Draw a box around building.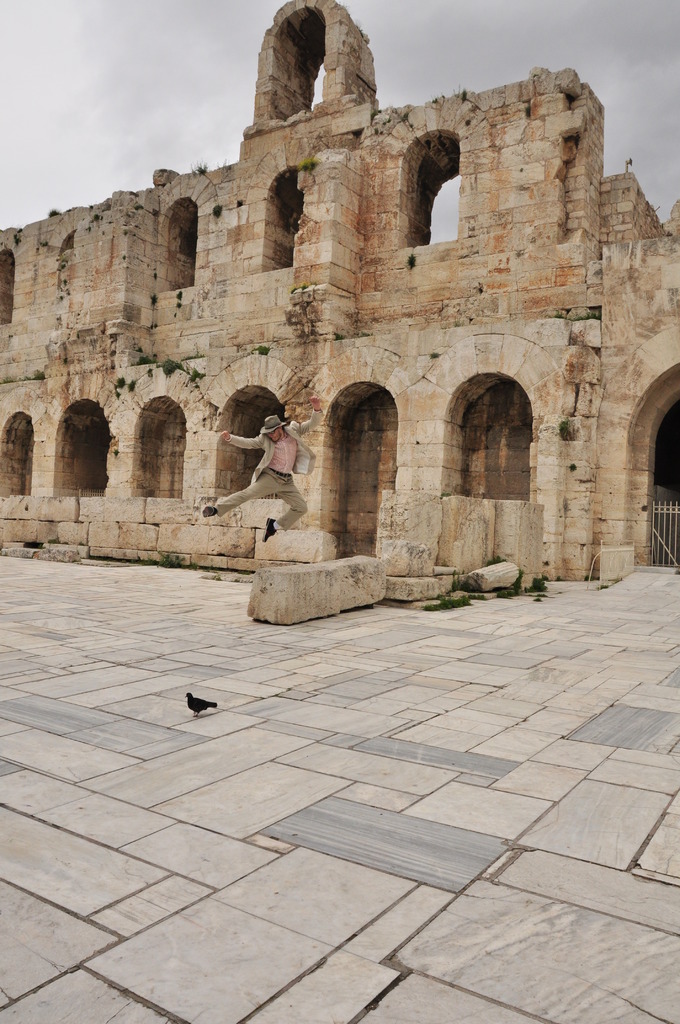
crop(0, 0, 679, 597).
